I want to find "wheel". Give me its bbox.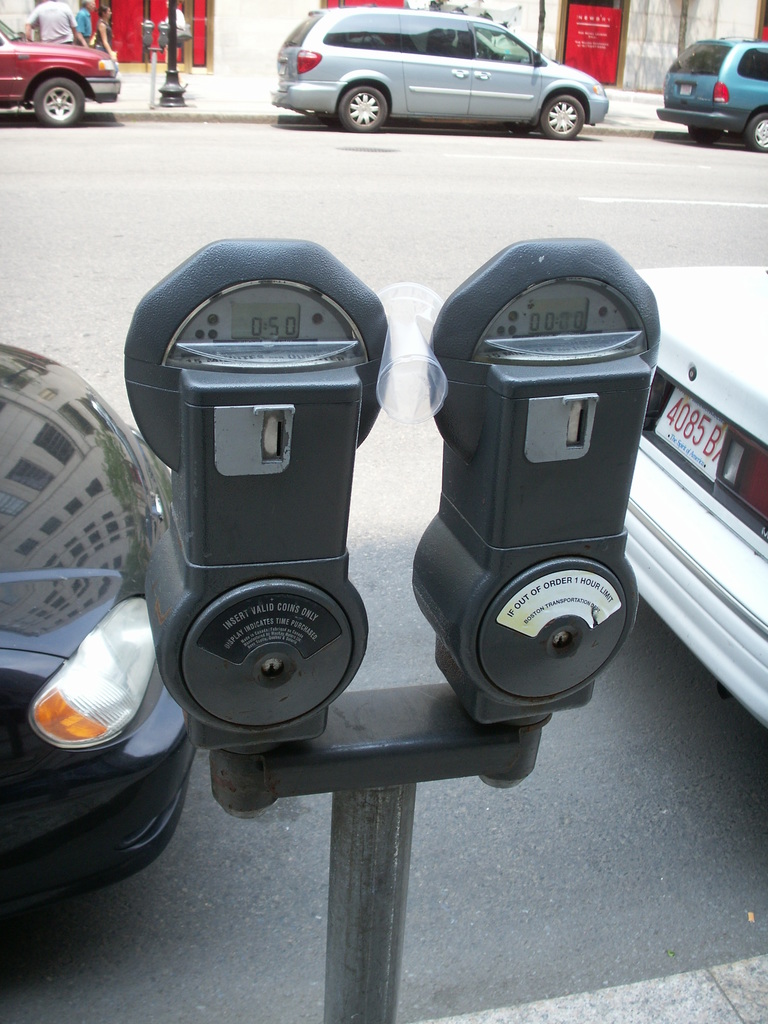
bbox=[746, 115, 767, 151].
